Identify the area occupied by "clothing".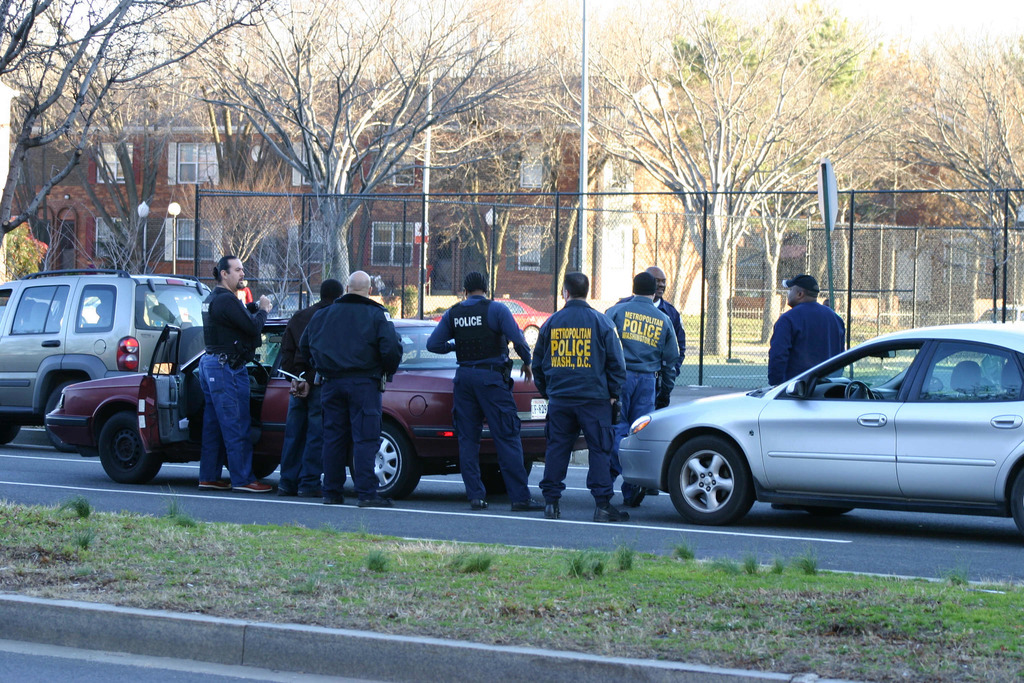
Area: bbox=(281, 297, 332, 490).
